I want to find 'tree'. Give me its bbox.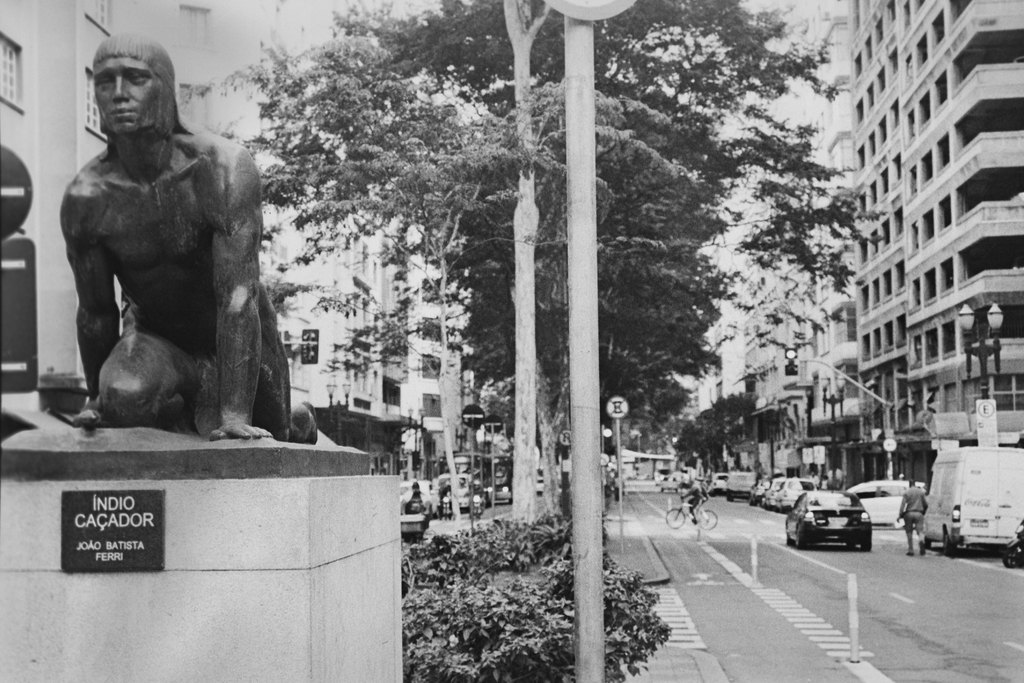
474 378 695 454.
